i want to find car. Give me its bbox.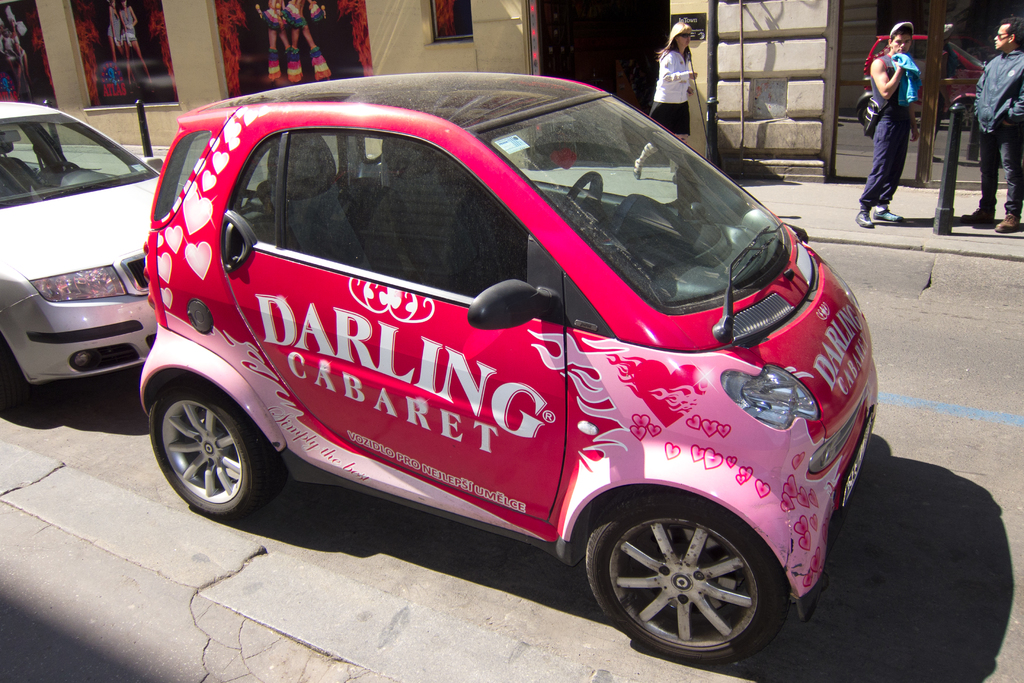
bbox=[0, 99, 168, 410].
